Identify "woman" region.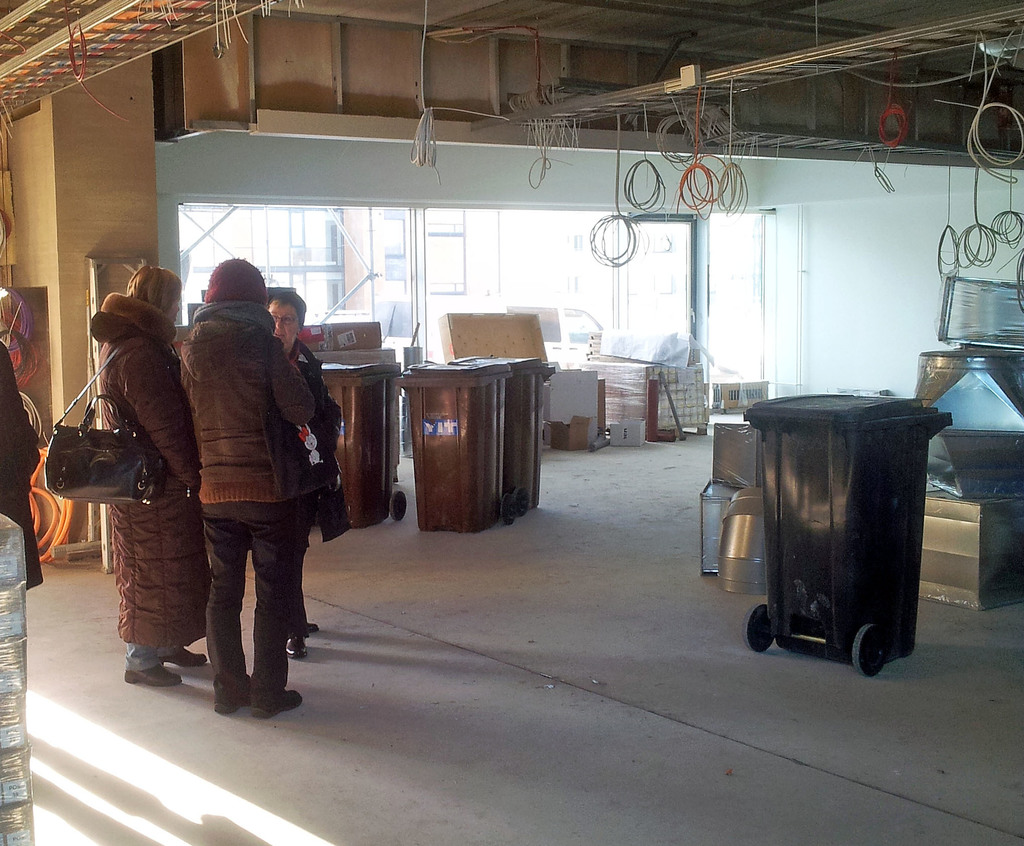
Region: region(61, 228, 230, 719).
